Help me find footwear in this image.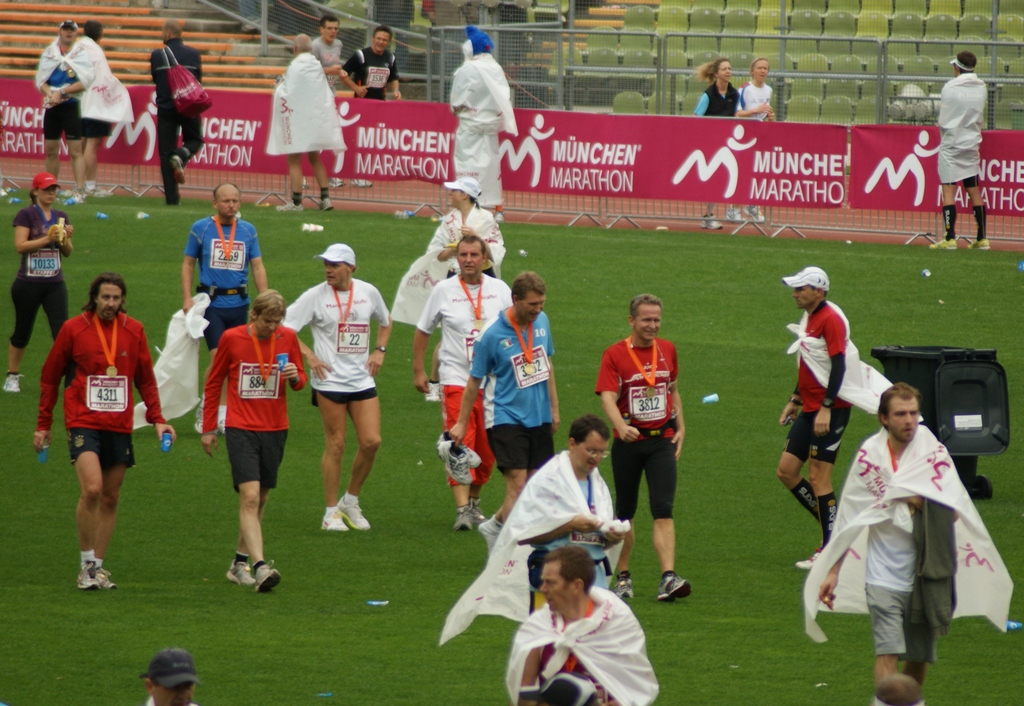
Found it: <region>794, 549, 817, 572</region>.
